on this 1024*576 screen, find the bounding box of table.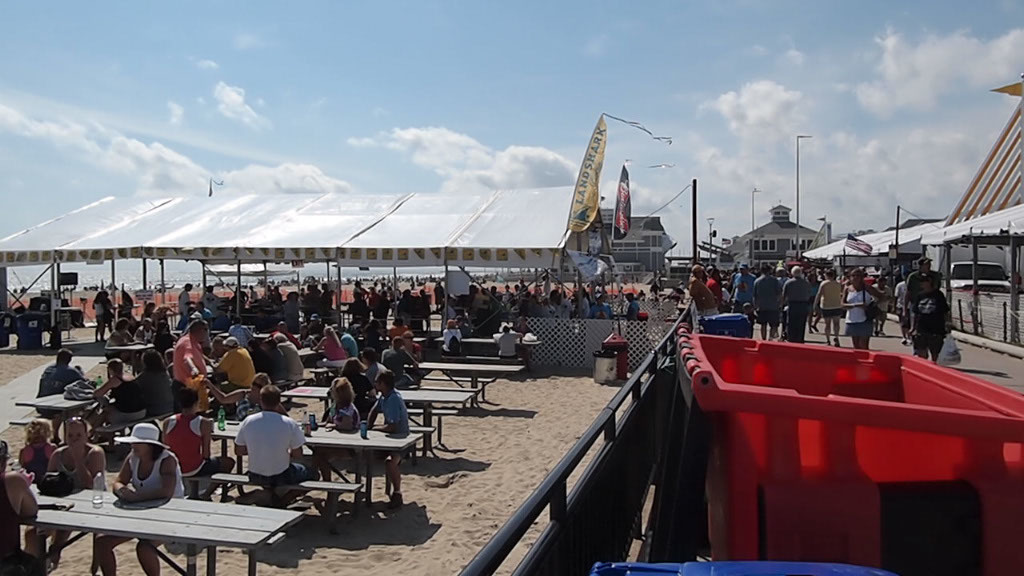
Bounding box: locate(394, 354, 523, 410).
